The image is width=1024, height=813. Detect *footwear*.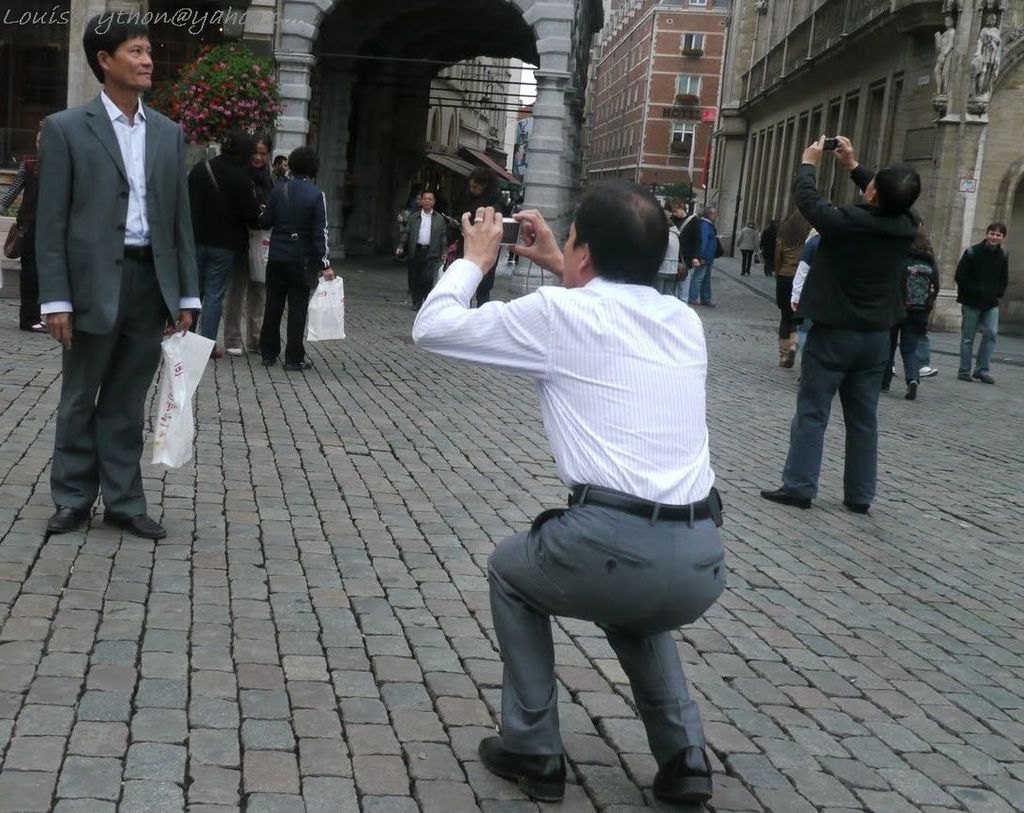
Detection: Rect(225, 346, 244, 356).
